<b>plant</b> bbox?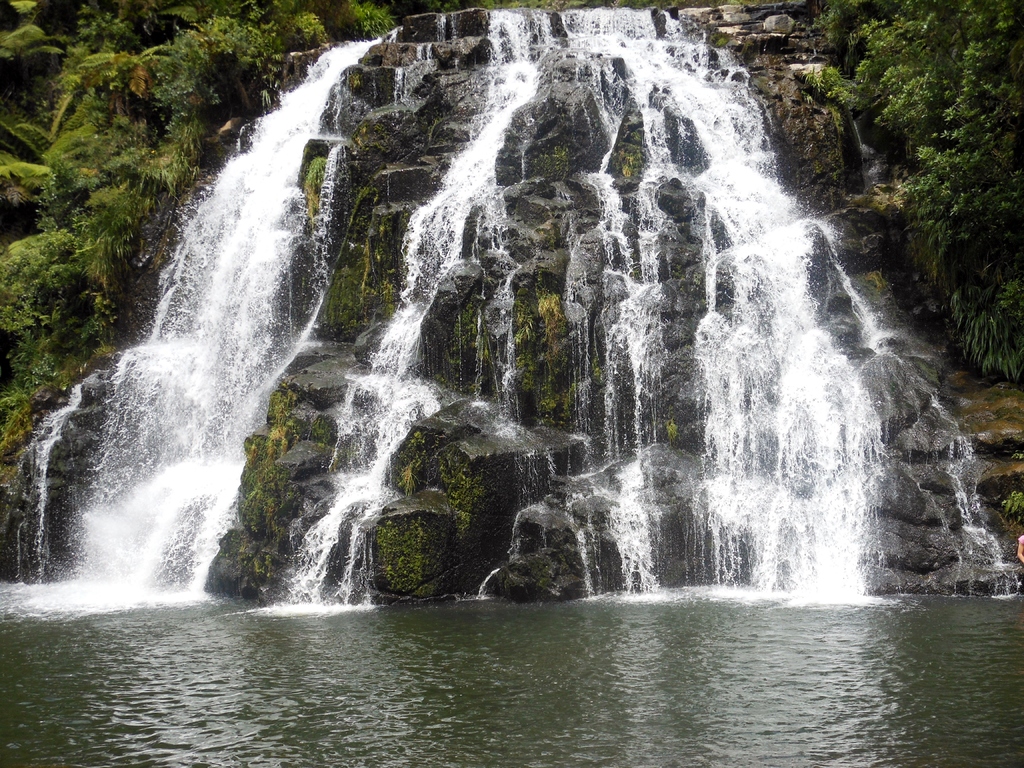
x1=314 y1=413 x2=339 y2=445
